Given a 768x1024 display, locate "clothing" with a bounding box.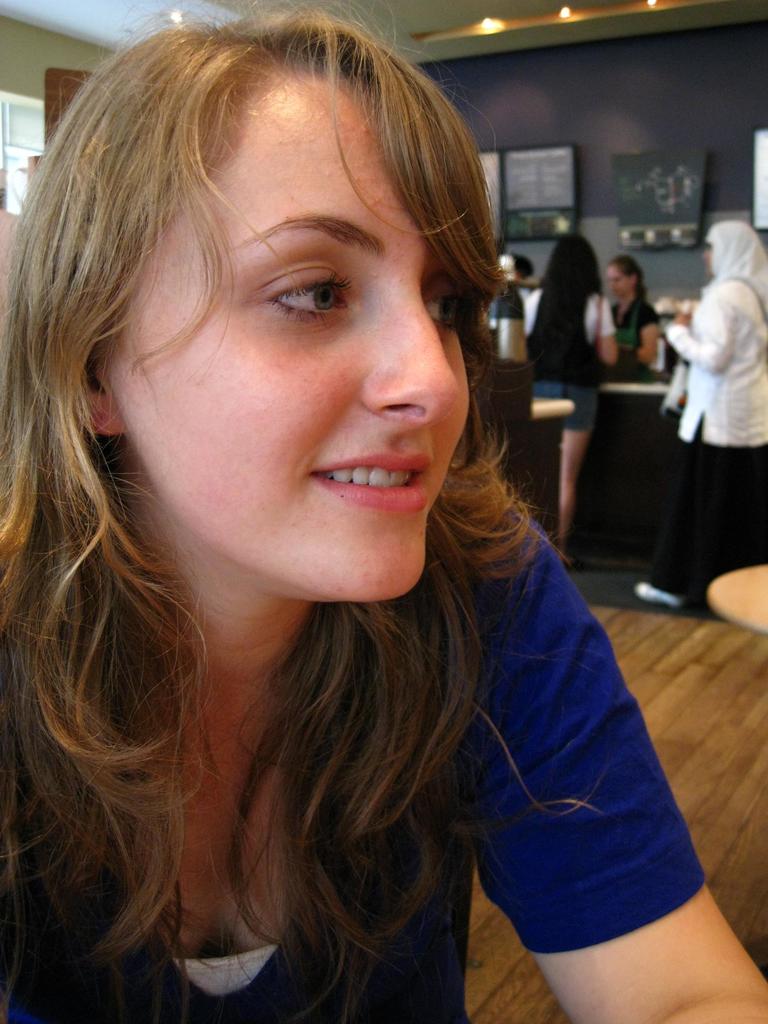
Located: box=[515, 286, 594, 444].
